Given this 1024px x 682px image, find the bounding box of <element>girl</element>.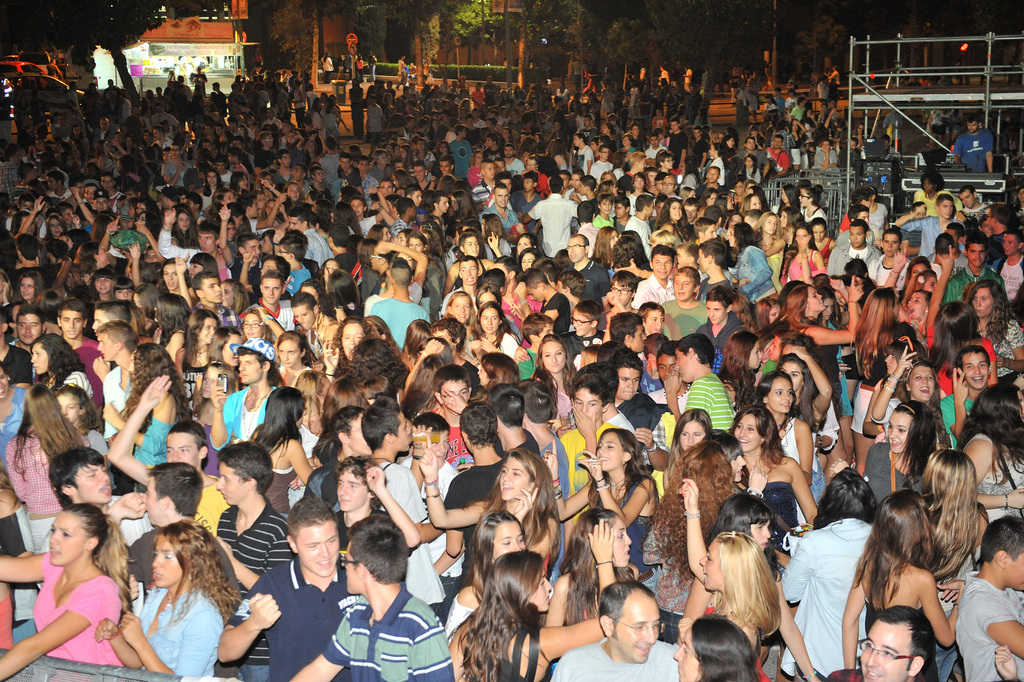
{"left": 780, "top": 183, "right": 799, "bottom": 206}.
